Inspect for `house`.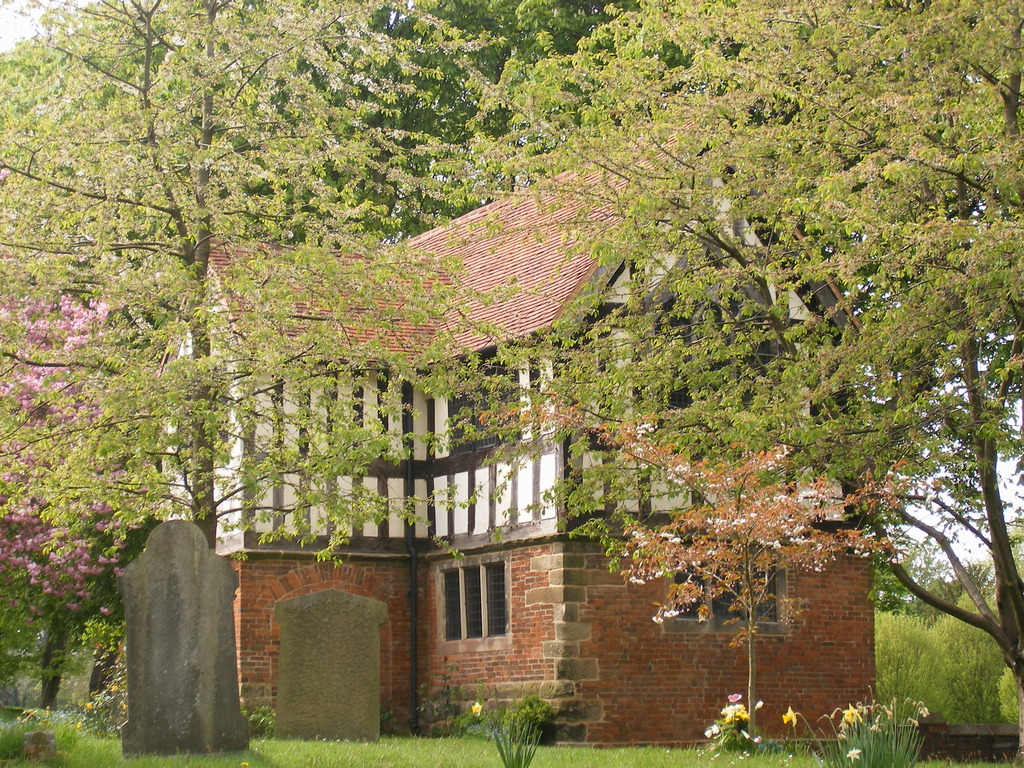
Inspection: bbox=(154, 104, 874, 741).
